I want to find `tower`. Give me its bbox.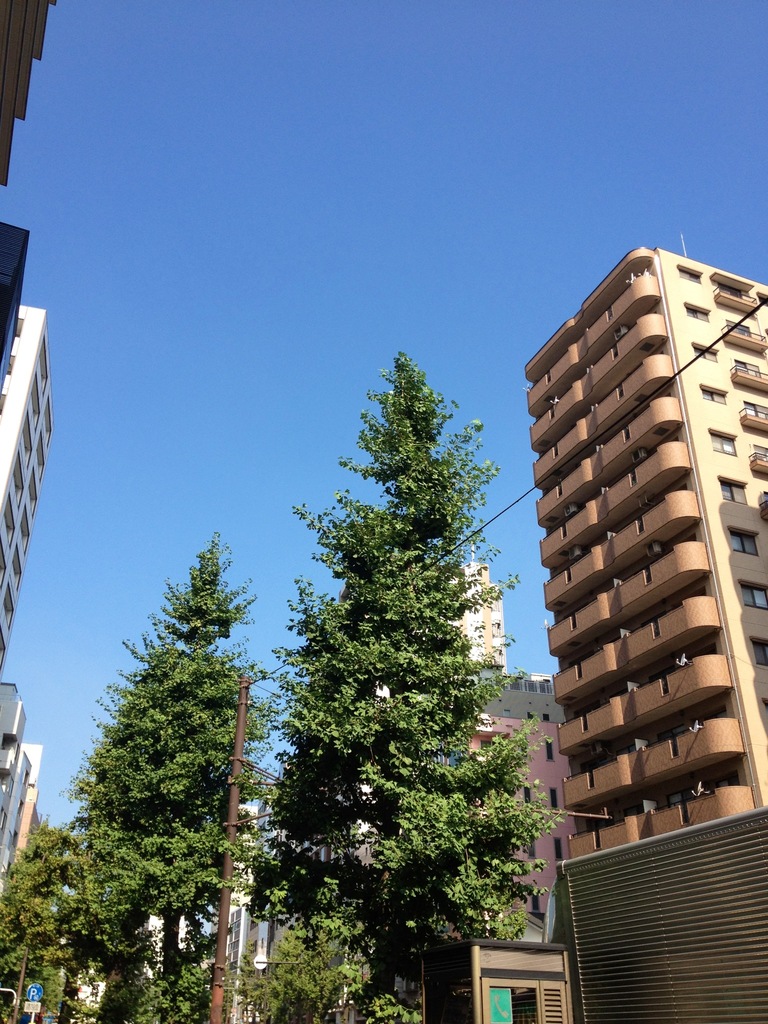
x1=380, y1=596, x2=565, y2=948.
